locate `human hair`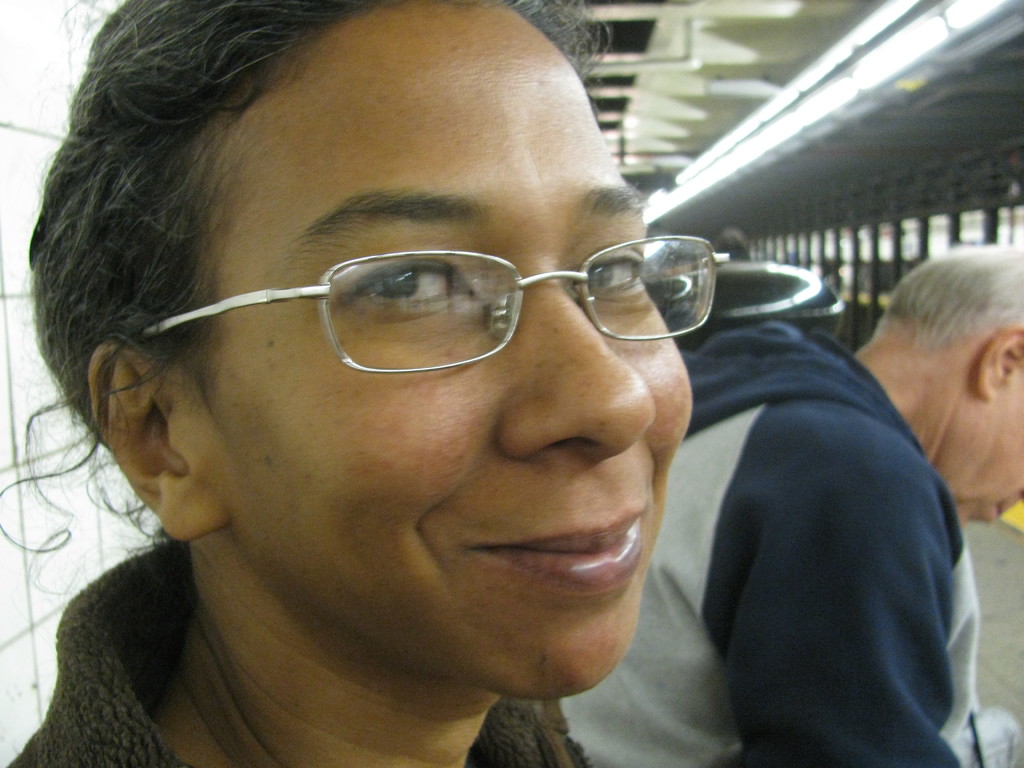
(left=870, top=242, right=1023, bottom=349)
